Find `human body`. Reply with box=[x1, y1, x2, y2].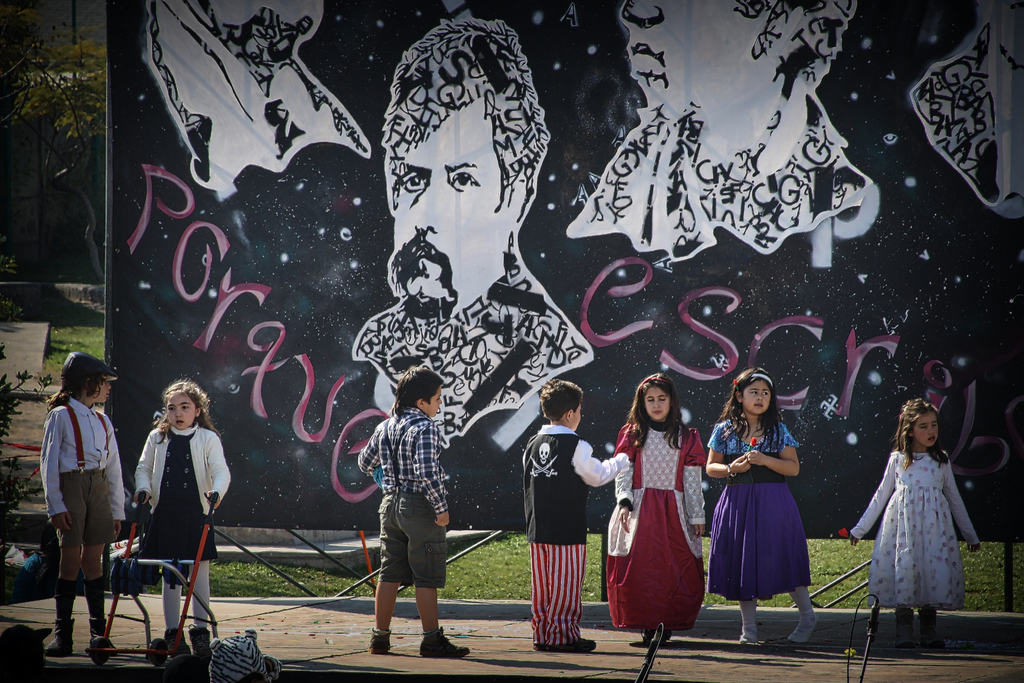
box=[40, 398, 136, 653].
